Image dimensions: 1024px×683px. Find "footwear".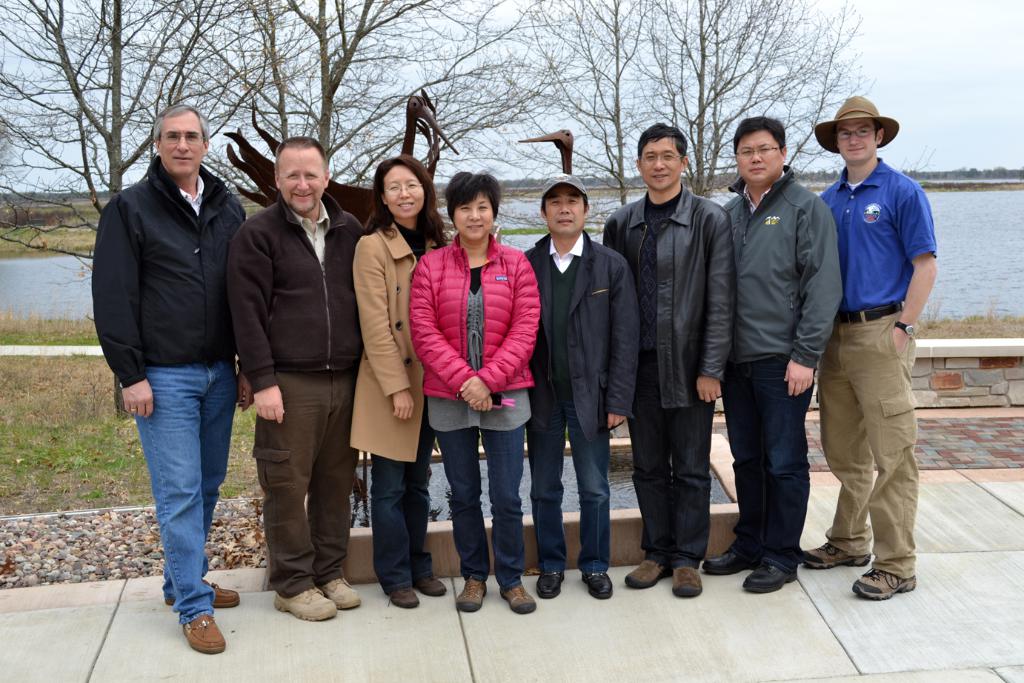
crop(274, 585, 342, 622).
